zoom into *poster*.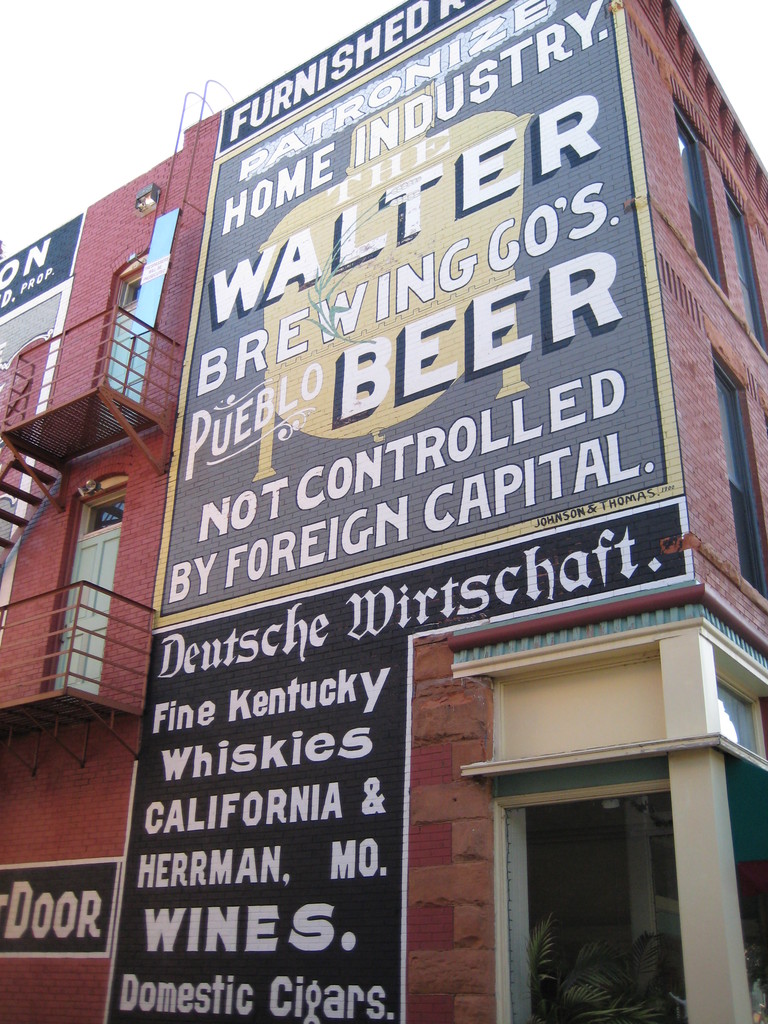
Zoom target: 0:214:86:646.
